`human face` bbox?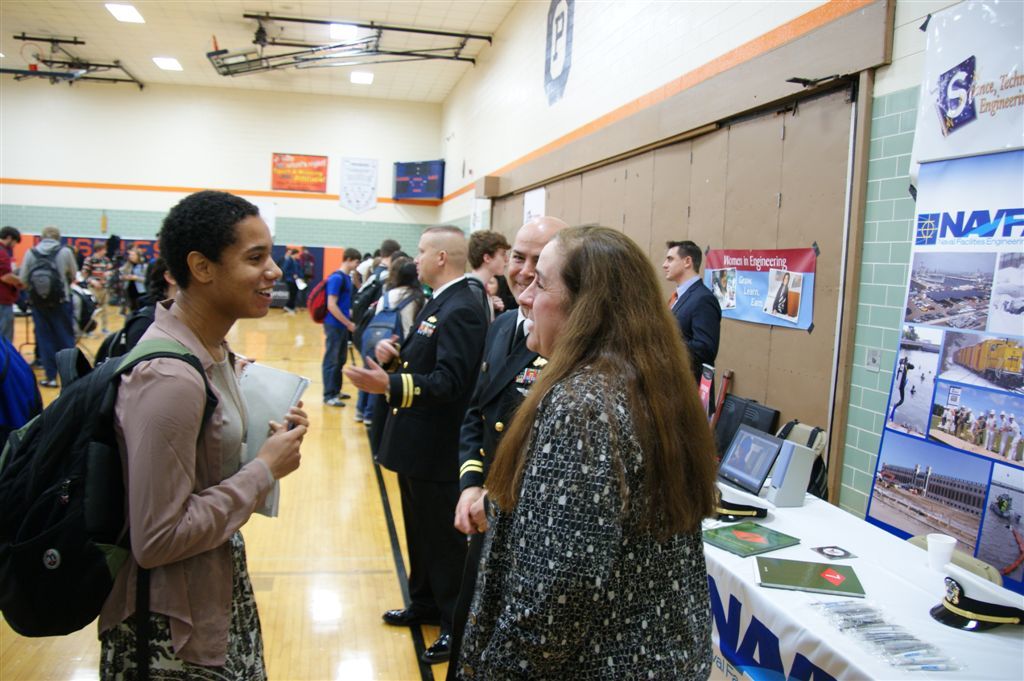
select_region(515, 247, 572, 357)
